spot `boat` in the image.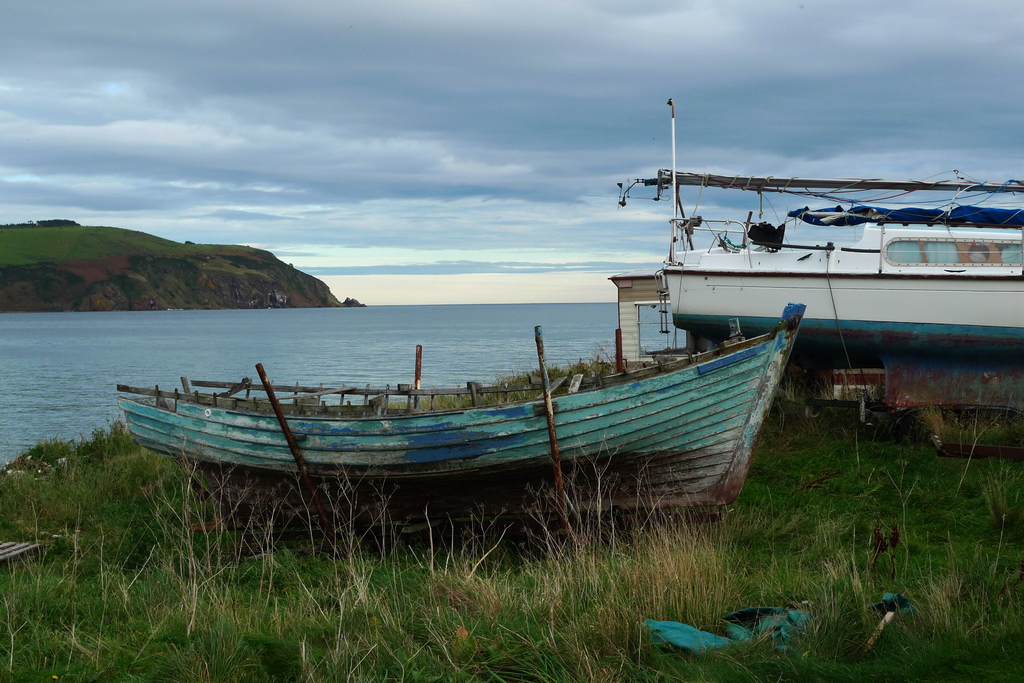
`boat` found at [left=591, top=105, right=1023, bottom=356].
